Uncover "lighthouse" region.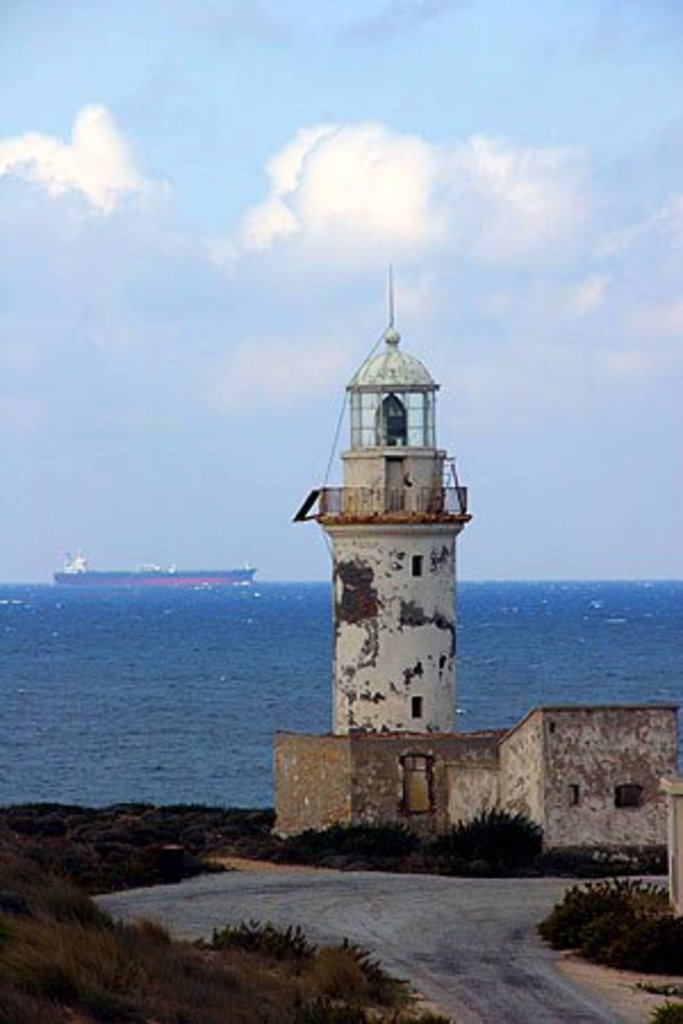
Uncovered: {"left": 280, "top": 269, "right": 503, "bottom": 824}.
